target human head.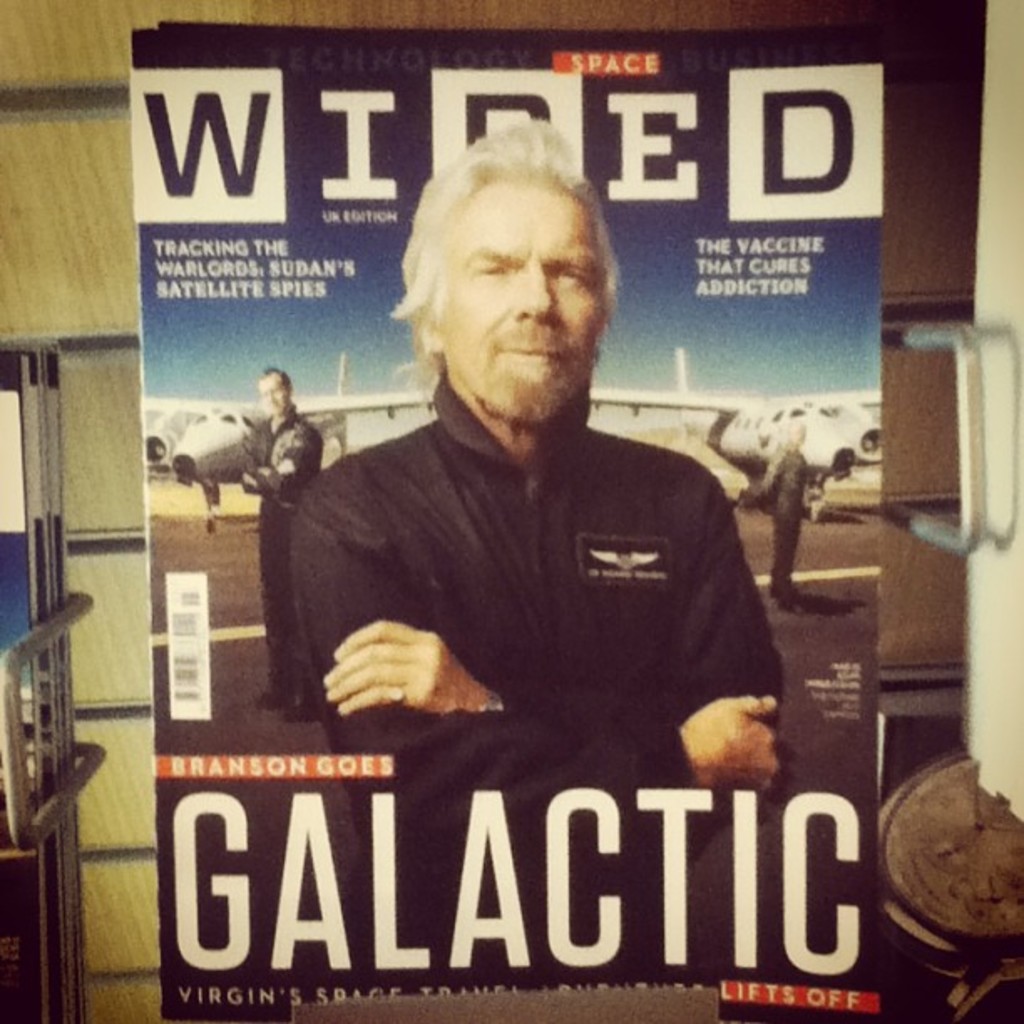
Target region: [254,365,296,420].
